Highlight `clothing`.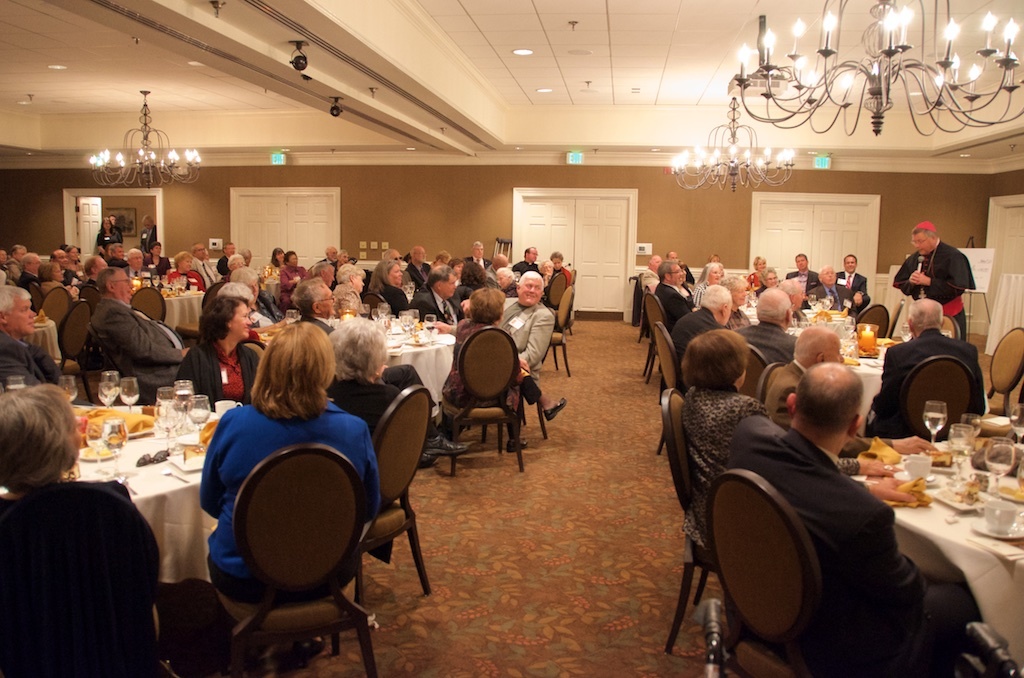
Highlighted region: <box>95,227,112,246</box>.
